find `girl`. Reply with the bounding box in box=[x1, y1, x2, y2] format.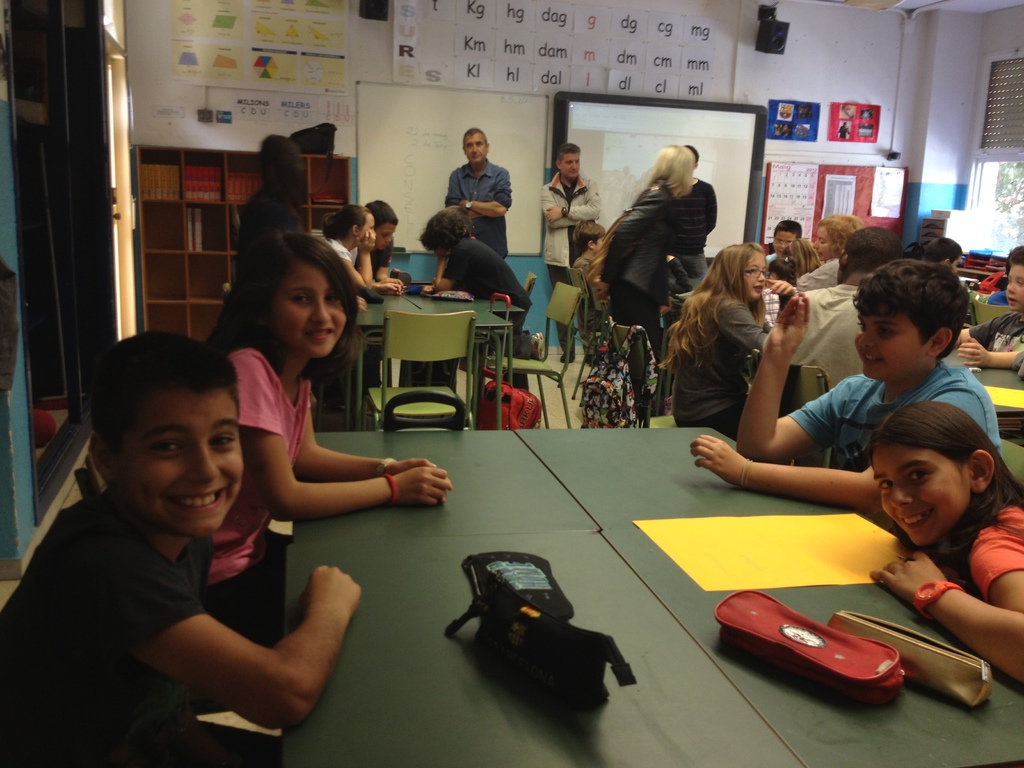
box=[316, 202, 374, 287].
